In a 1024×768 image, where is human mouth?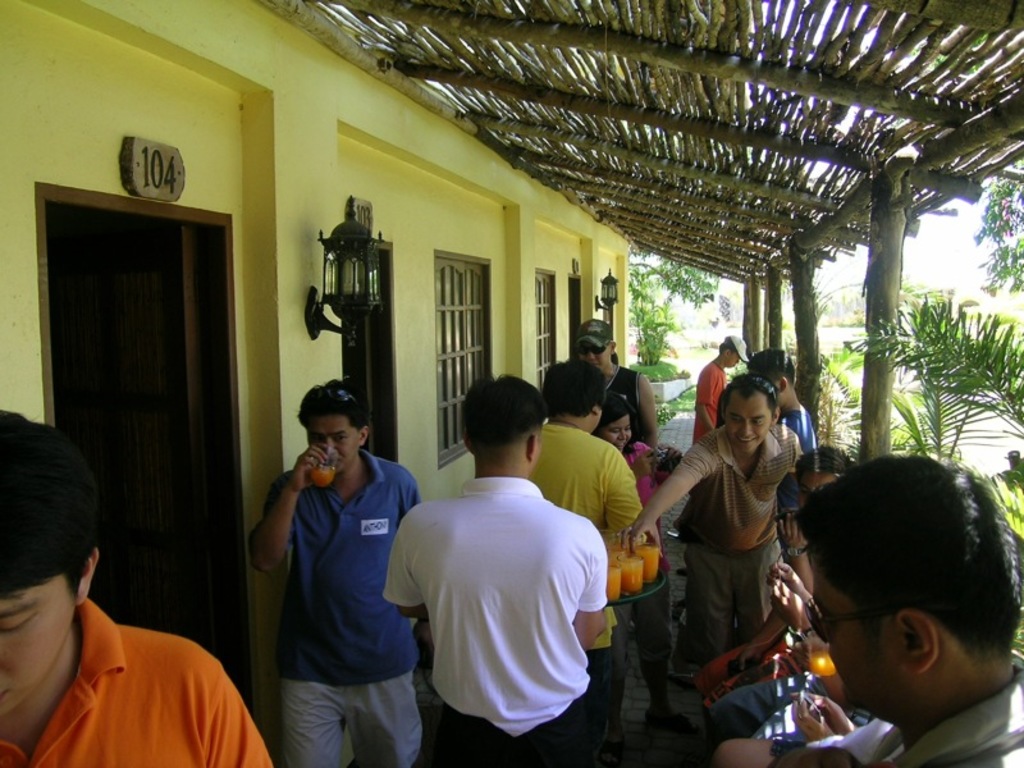
pyautogui.locateOnScreen(735, 435, 759, 445).
